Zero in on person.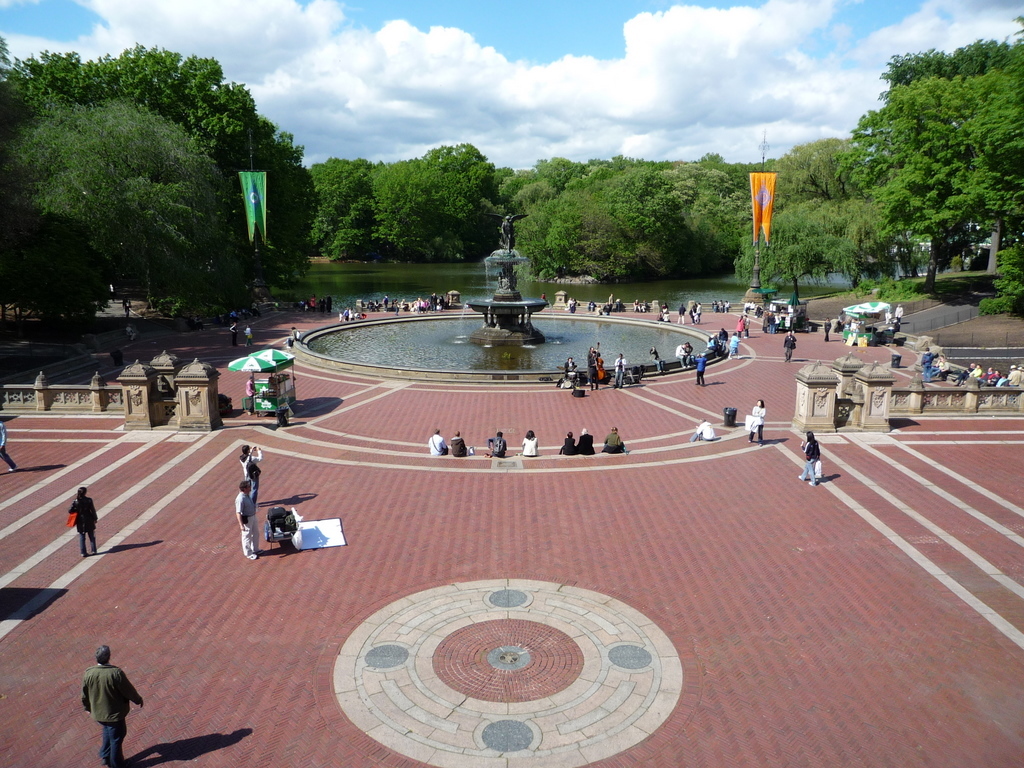
Zeroed in: Rect(801, 429, 823, 486).
